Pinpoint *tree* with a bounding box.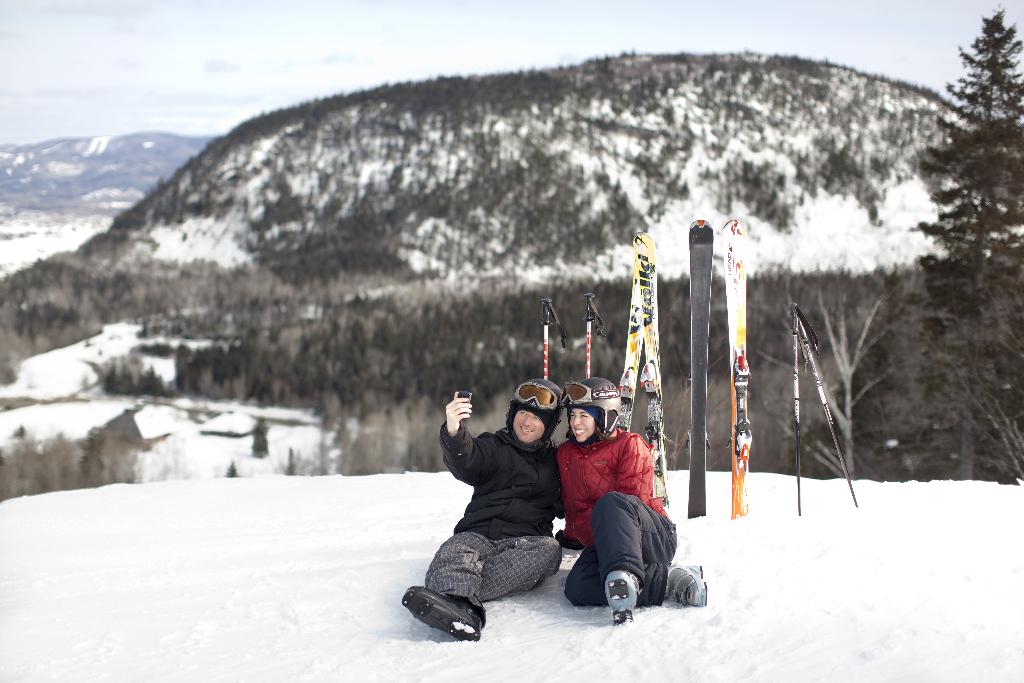
locate(750, 247, 922, 473).
